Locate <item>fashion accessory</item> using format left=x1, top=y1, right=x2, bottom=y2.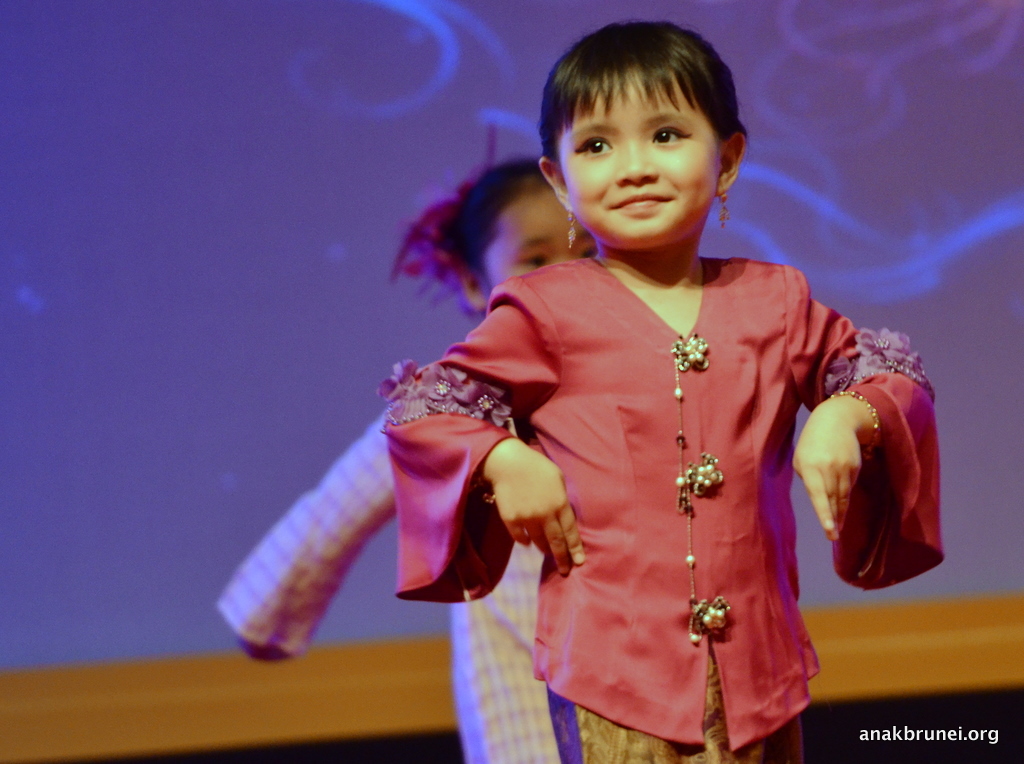
left=674, top=334, right=730, bottom=643.
